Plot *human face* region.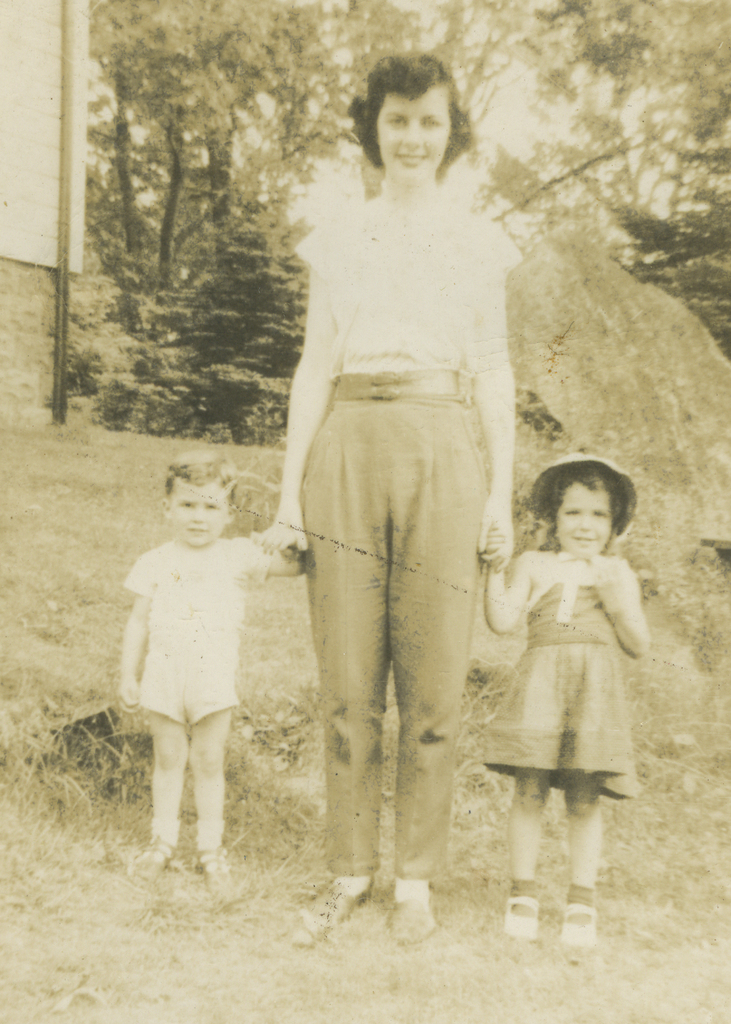
Plotted at locate(172, 474, 229, 549).
